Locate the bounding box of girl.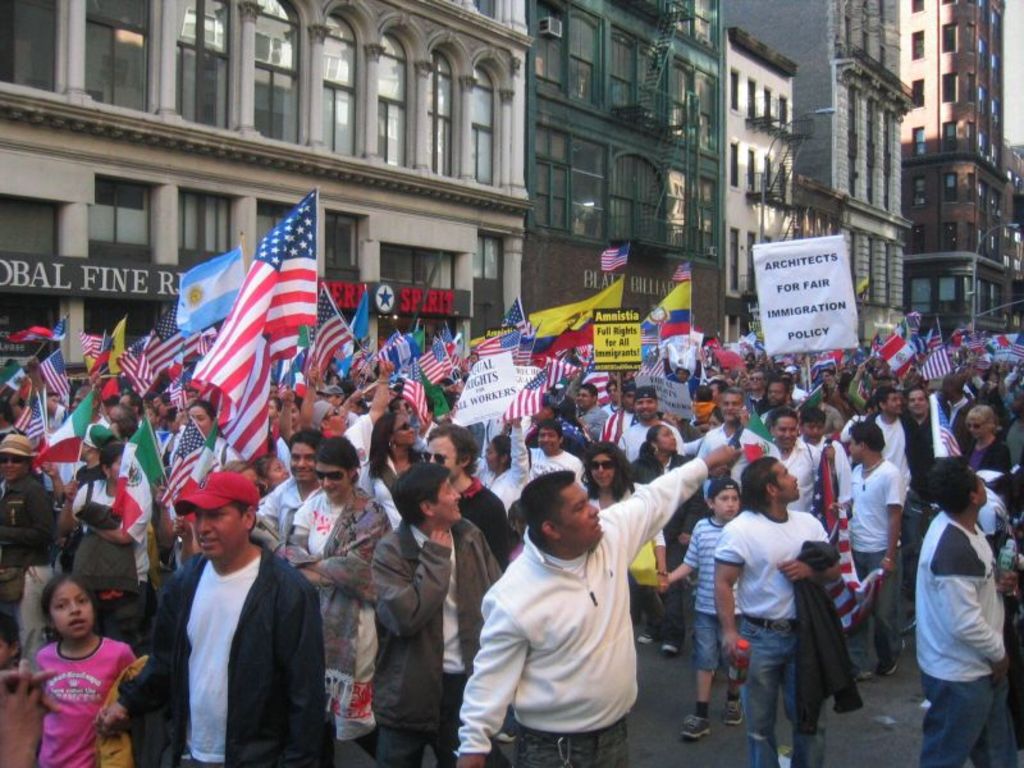
Bounding box: x1=479, y1=420, x2=532, y2=506.
